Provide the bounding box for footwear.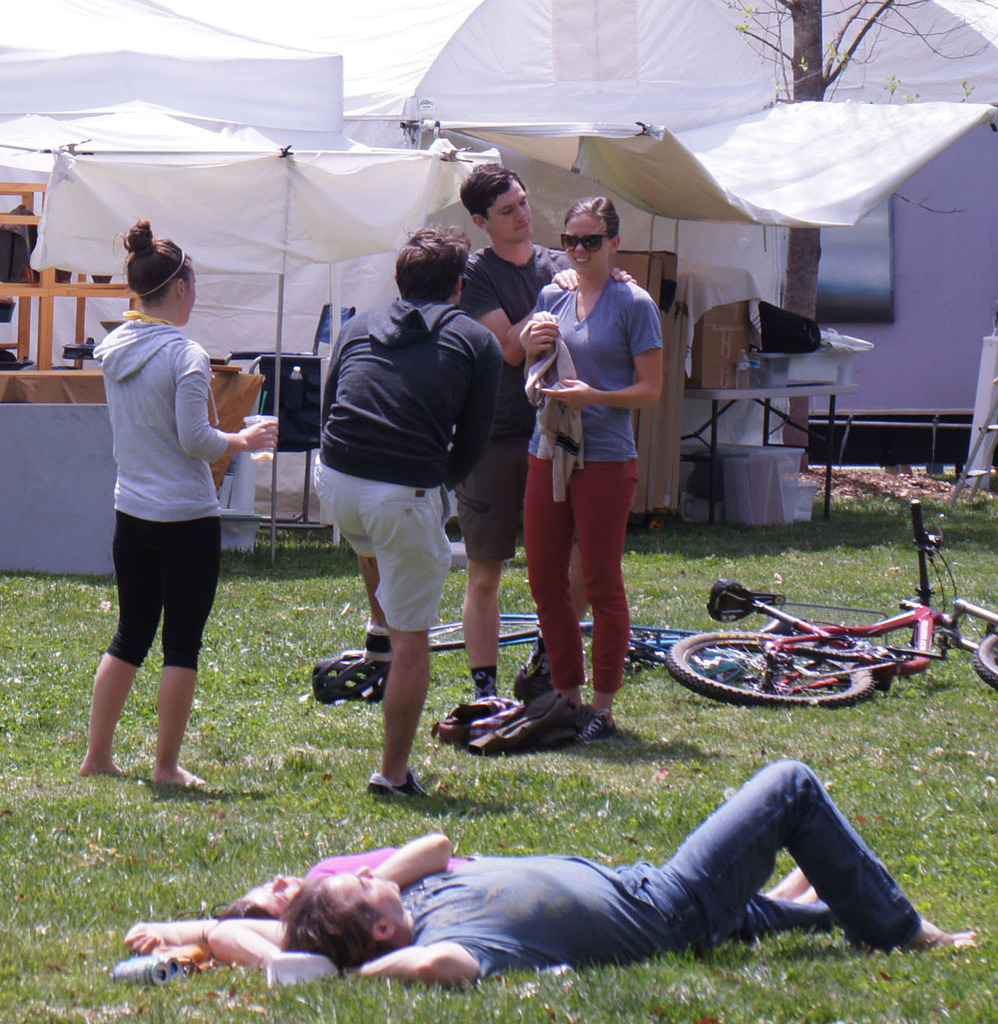
381 739 418 784.
